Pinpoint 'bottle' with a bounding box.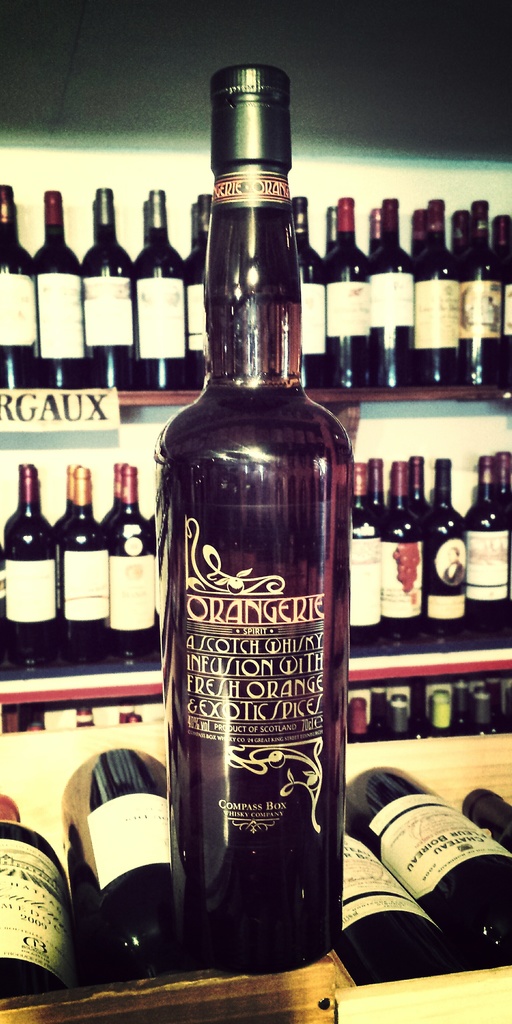
[6, 461, 51, 650].
